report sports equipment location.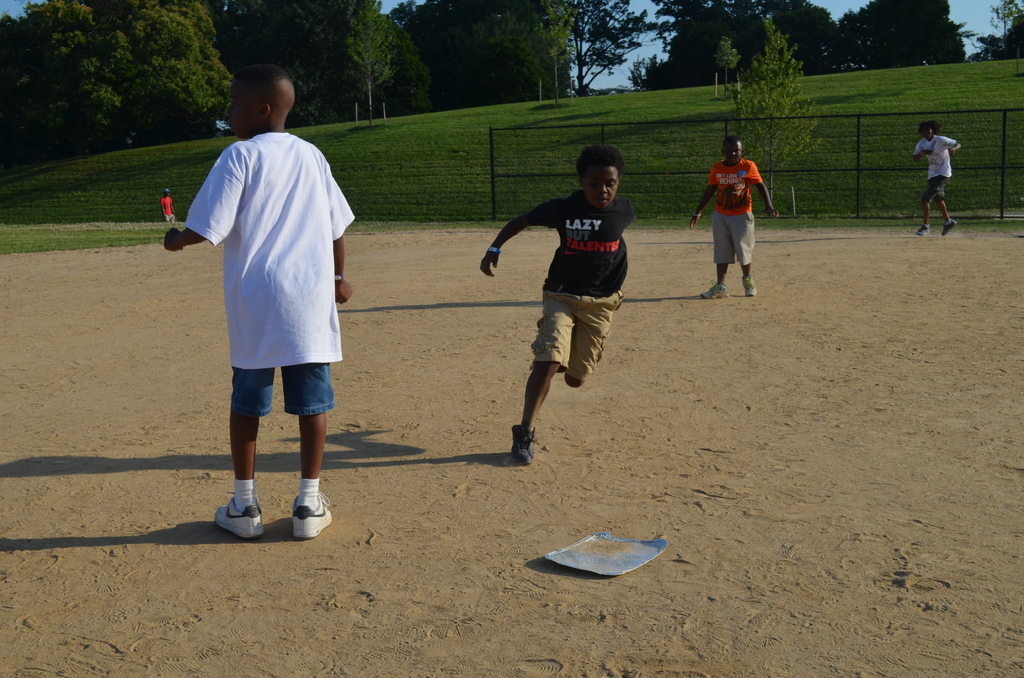
Report: (left=215, top=496, right=266, bottom=541).
